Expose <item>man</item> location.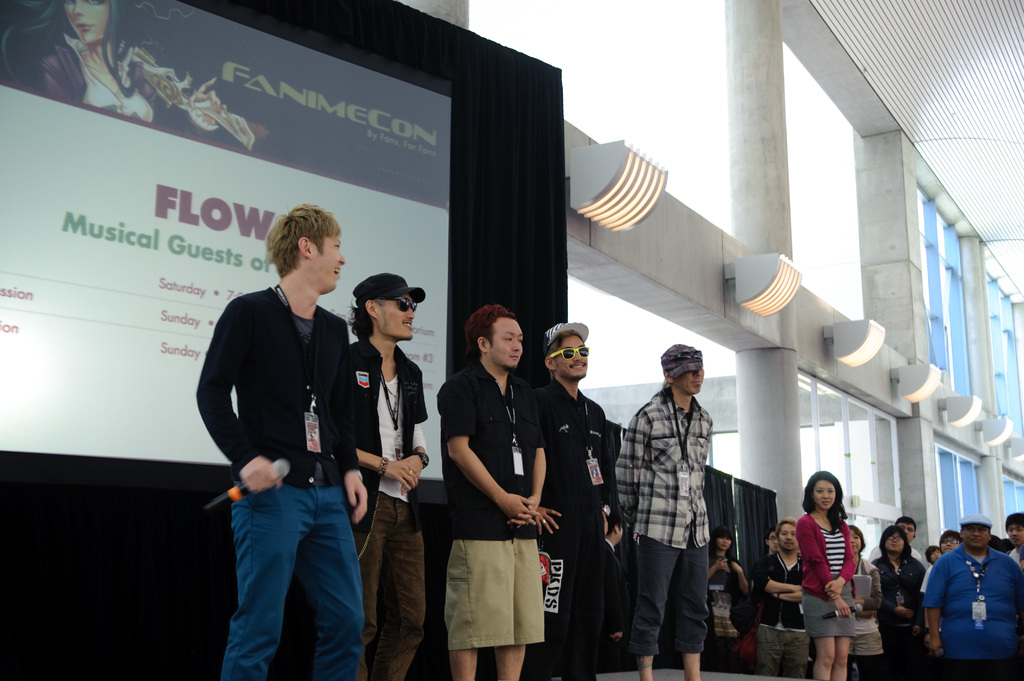
Exposed at bbox=[870, 518, 922, 563].
